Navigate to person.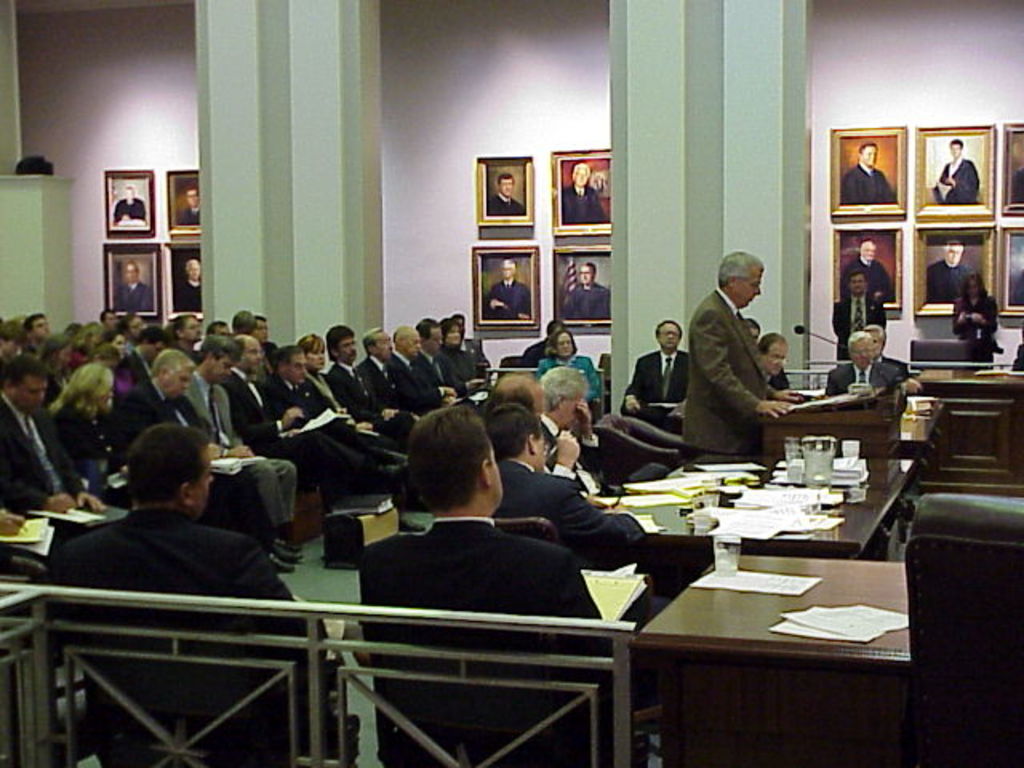
Navigation target: 109:250:154:306.
